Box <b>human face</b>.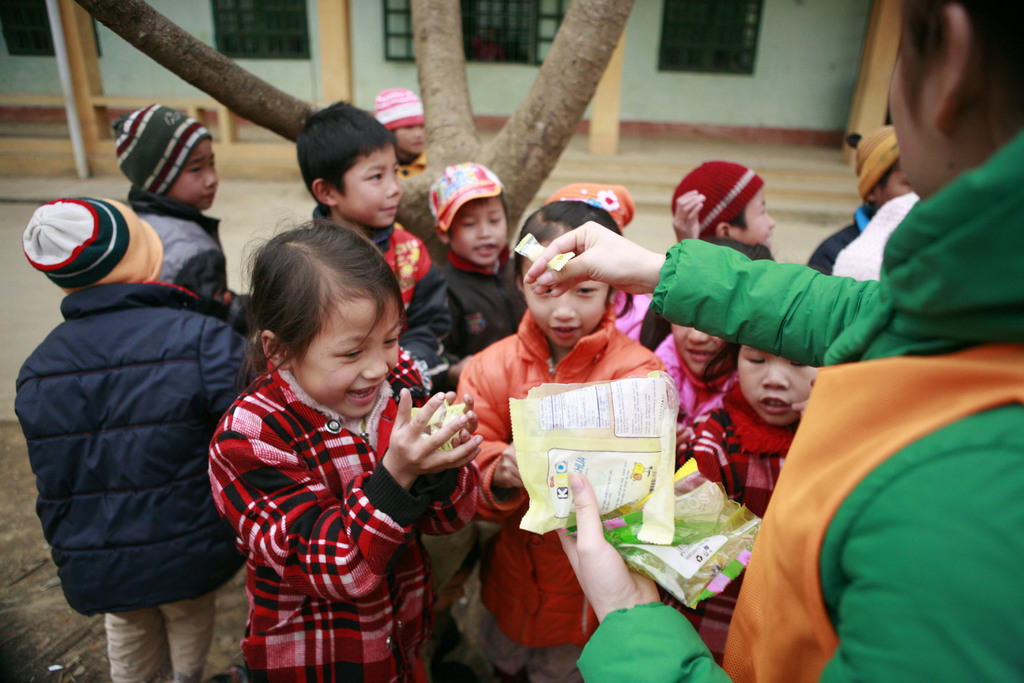
locate(524, 254, 607, 348).
